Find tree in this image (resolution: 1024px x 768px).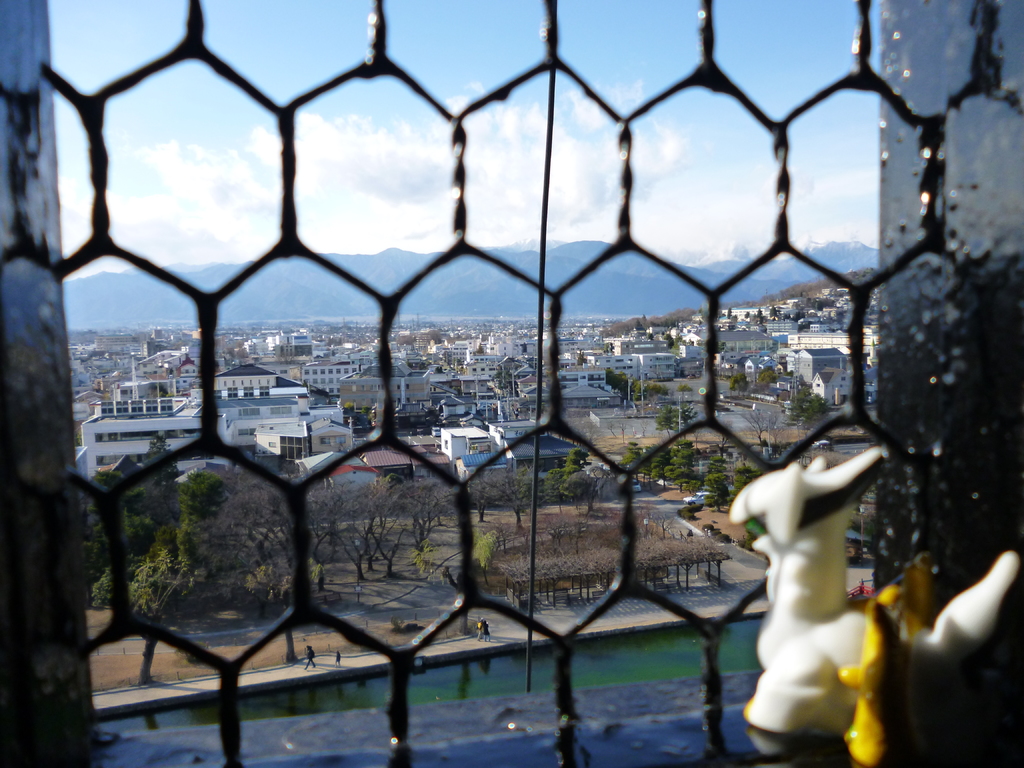
region(729, 314, 738, 328).
